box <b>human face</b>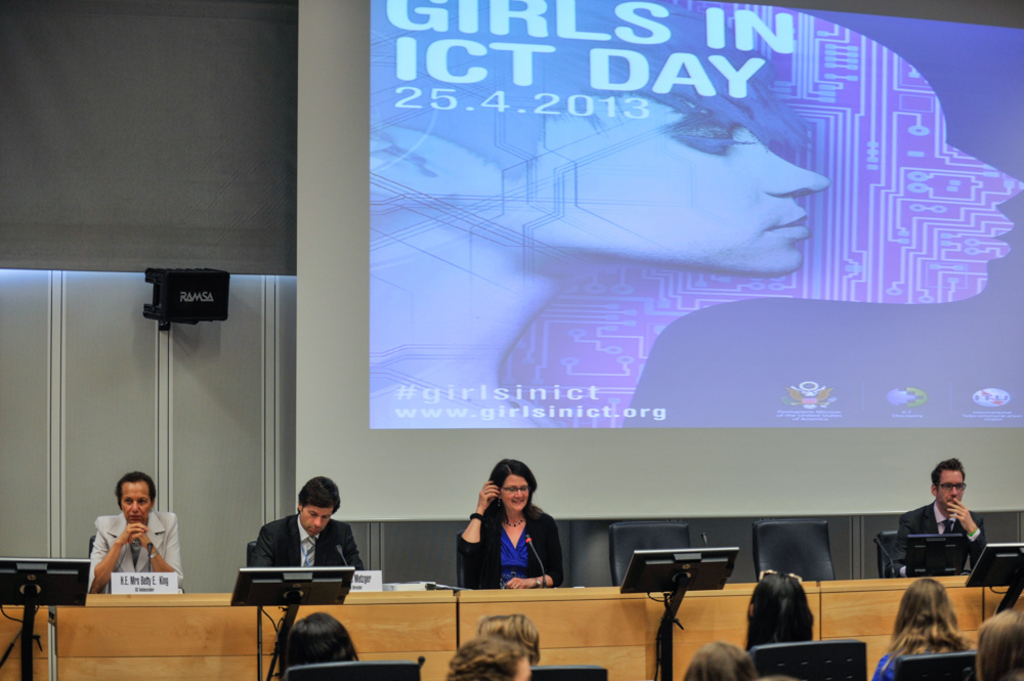
938,467,964,513
